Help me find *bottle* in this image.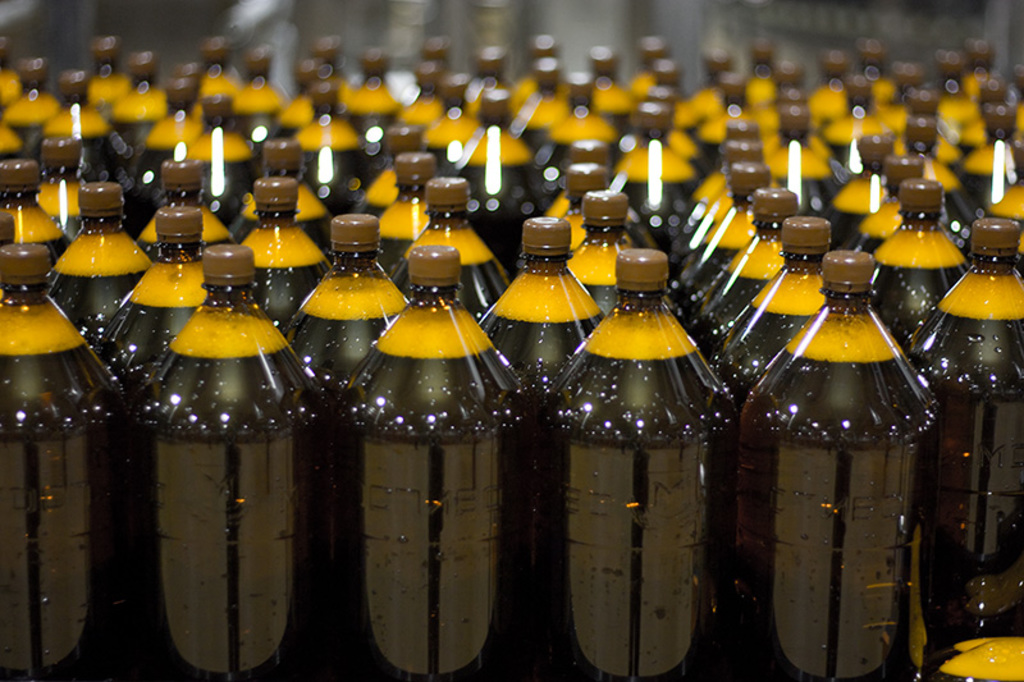
Found it: bbox(229, 46, 292, 129).
